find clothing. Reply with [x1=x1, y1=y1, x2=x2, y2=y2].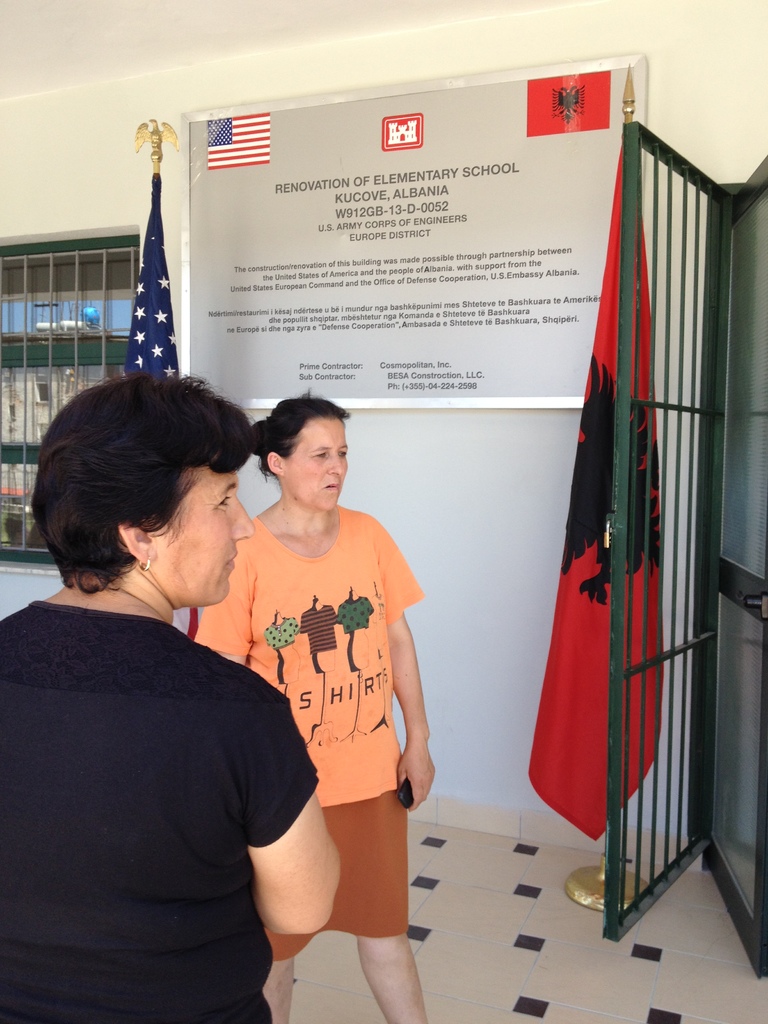
[x1=195, y1=507, x2=429, y2=963].
